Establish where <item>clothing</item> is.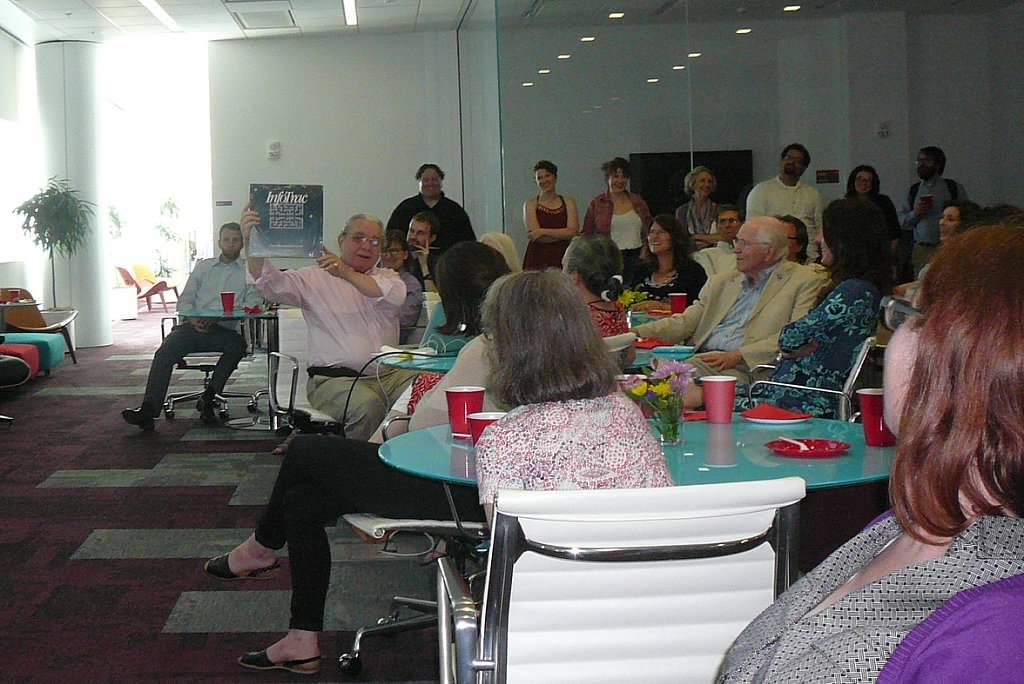
Established at rect(911, 242, 940, 278).
